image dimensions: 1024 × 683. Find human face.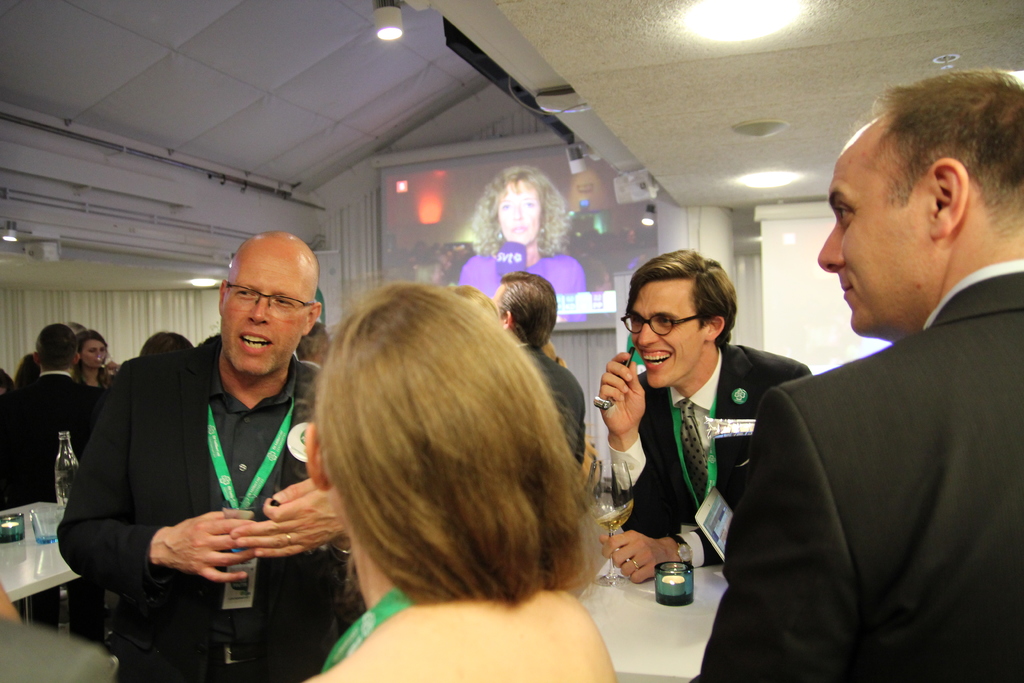
Rect(222, 238, 308, 366).
